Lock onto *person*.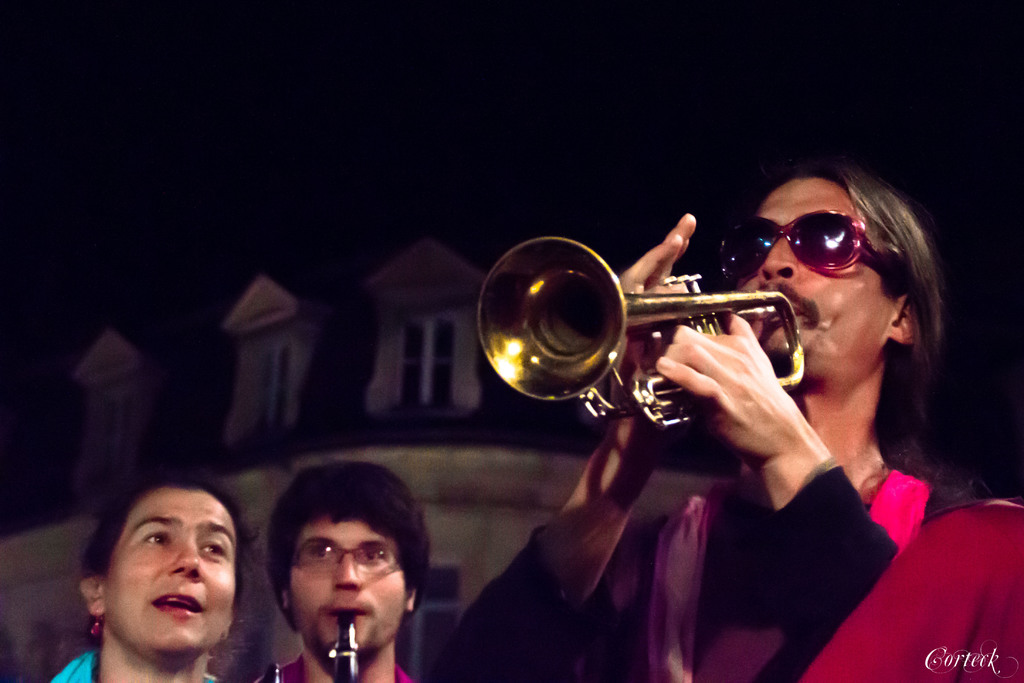
Locked: 236, 460, 454, 682.
